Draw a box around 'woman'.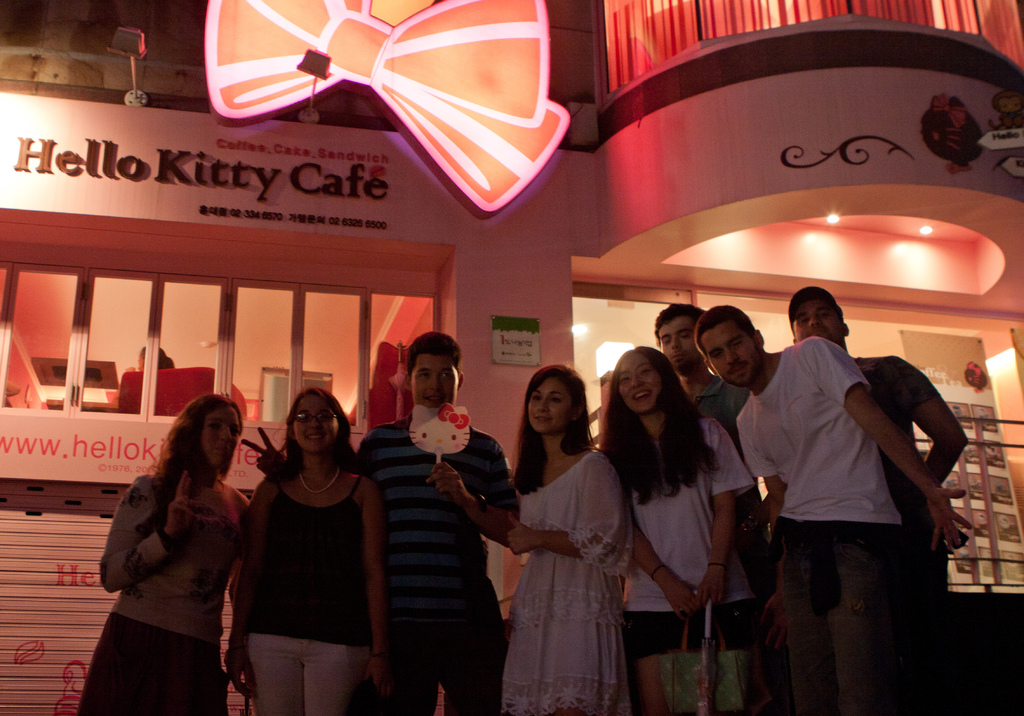
select_region(507, 363, 636, 715).
